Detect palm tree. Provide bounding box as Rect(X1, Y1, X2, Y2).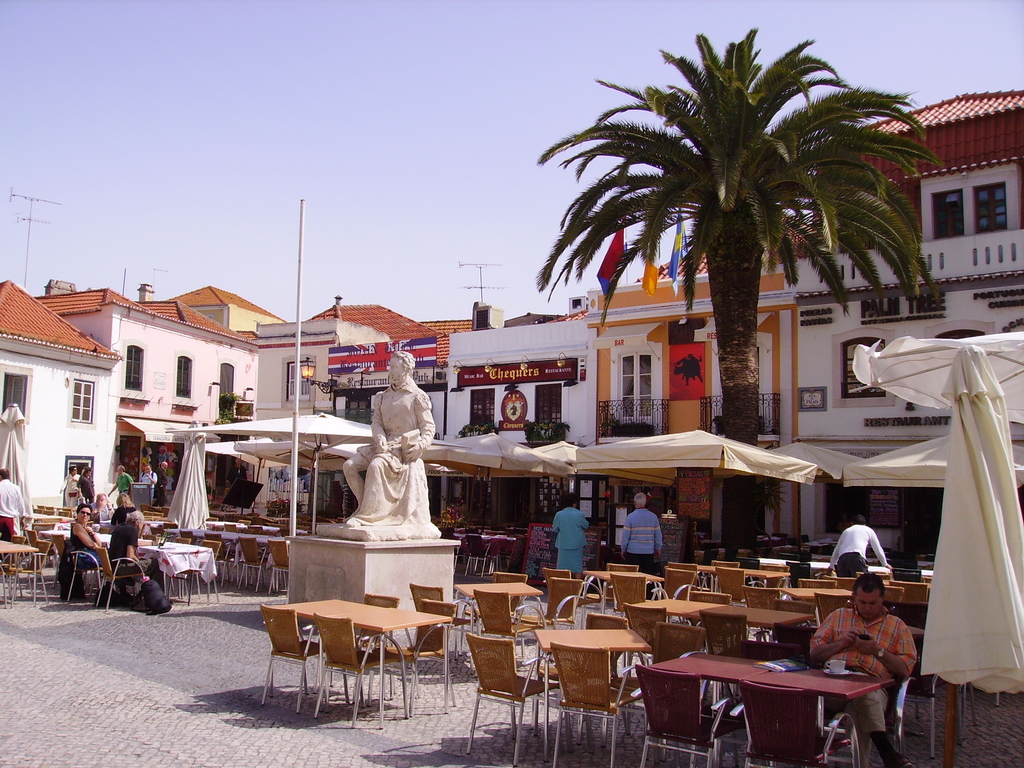
Rect(546, 43, 909, 447).
